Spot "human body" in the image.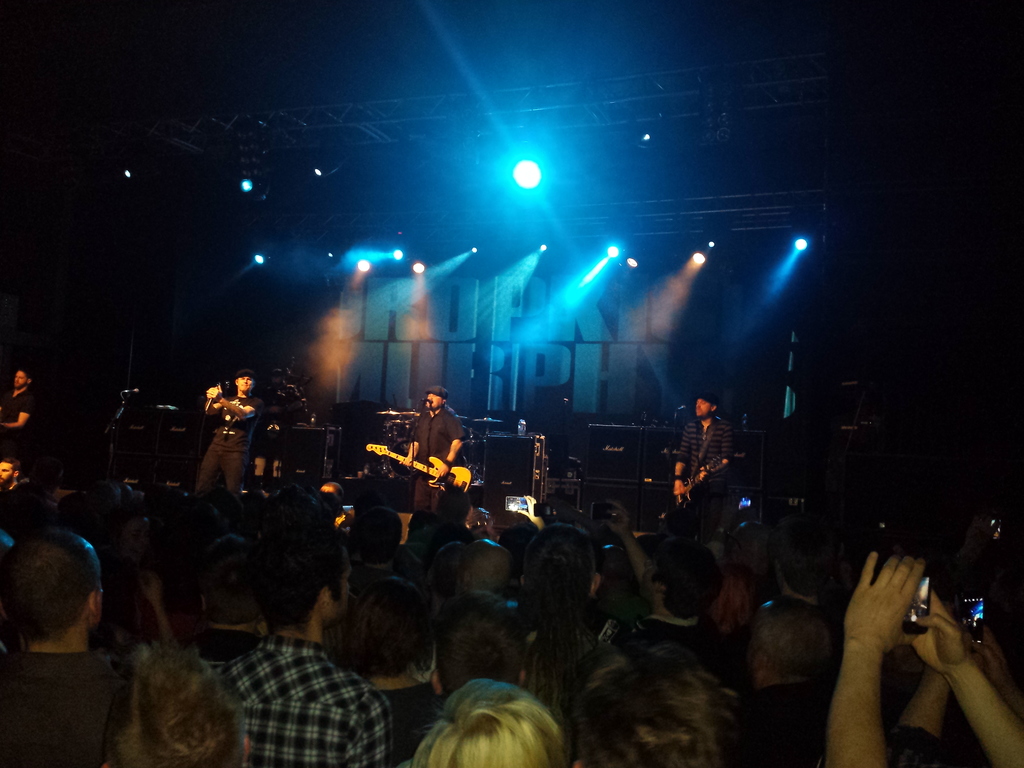
"human body" found at (x1=673, y1=395, x2=730, y2=527).
